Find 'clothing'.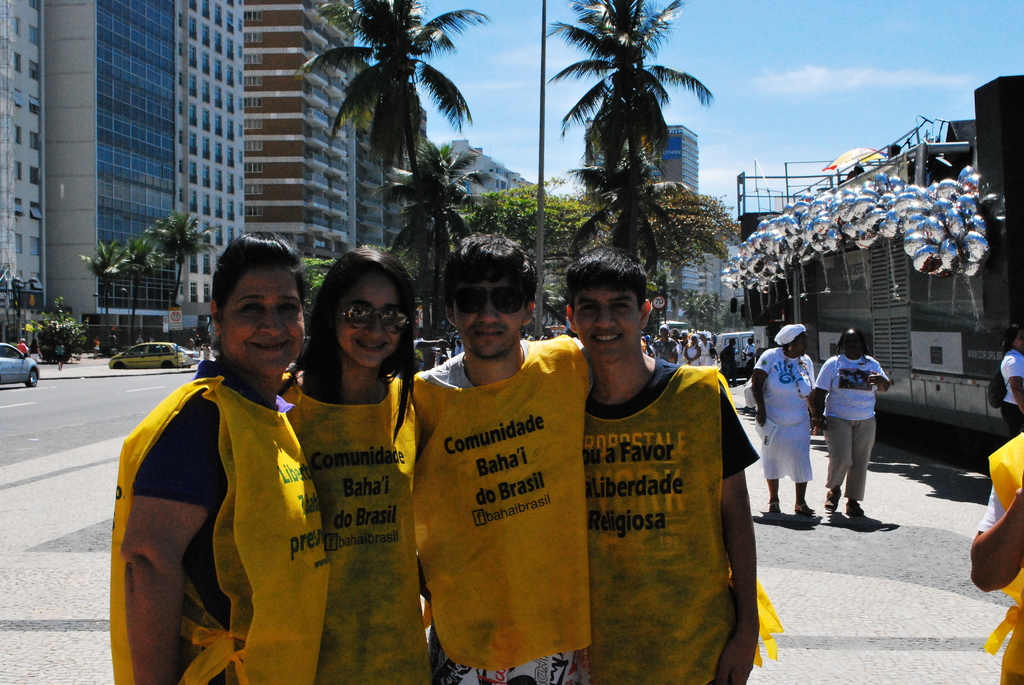
region(401, 301, 604, 684).
